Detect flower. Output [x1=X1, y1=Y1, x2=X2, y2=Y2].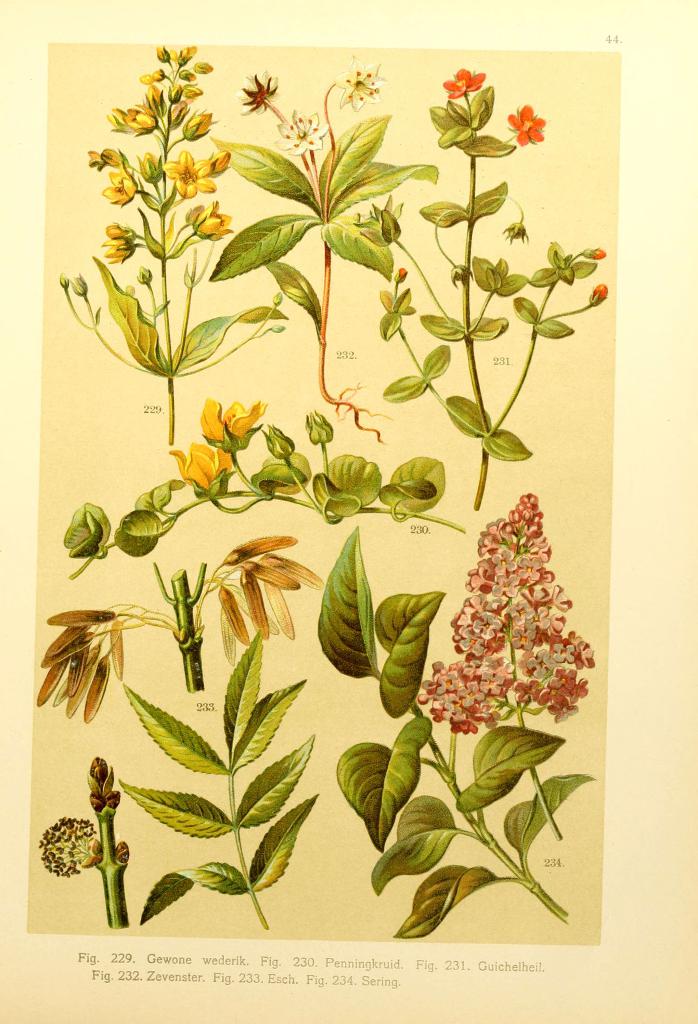
[x1=198, y1=390, x2=262, y2=455].
